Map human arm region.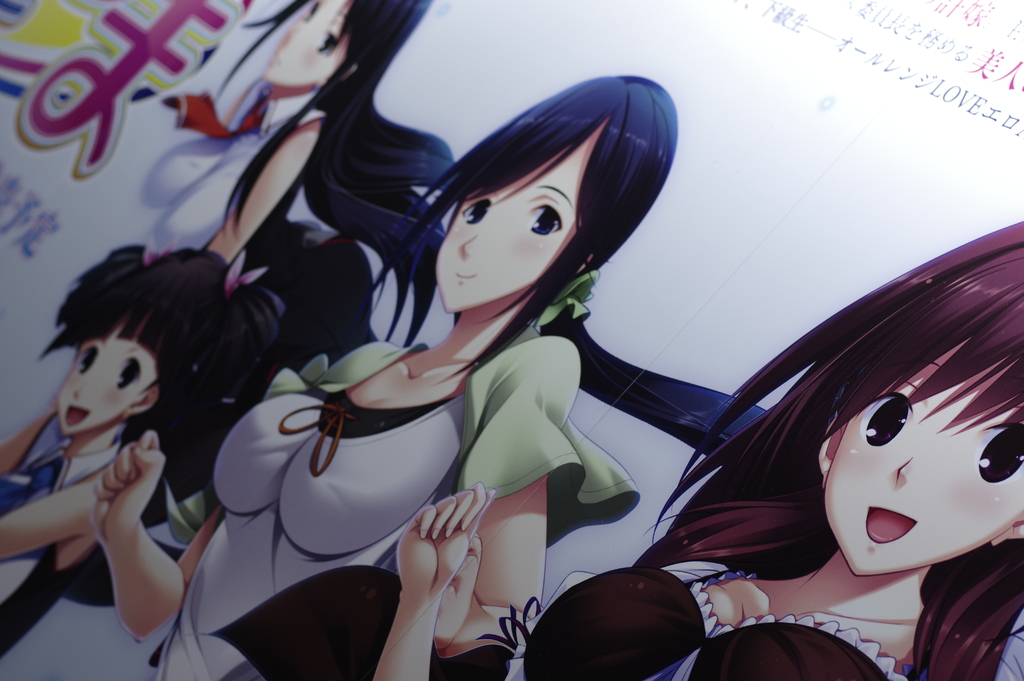
Mapped to (x1=84, y1=427, x2=193, y2=650).
